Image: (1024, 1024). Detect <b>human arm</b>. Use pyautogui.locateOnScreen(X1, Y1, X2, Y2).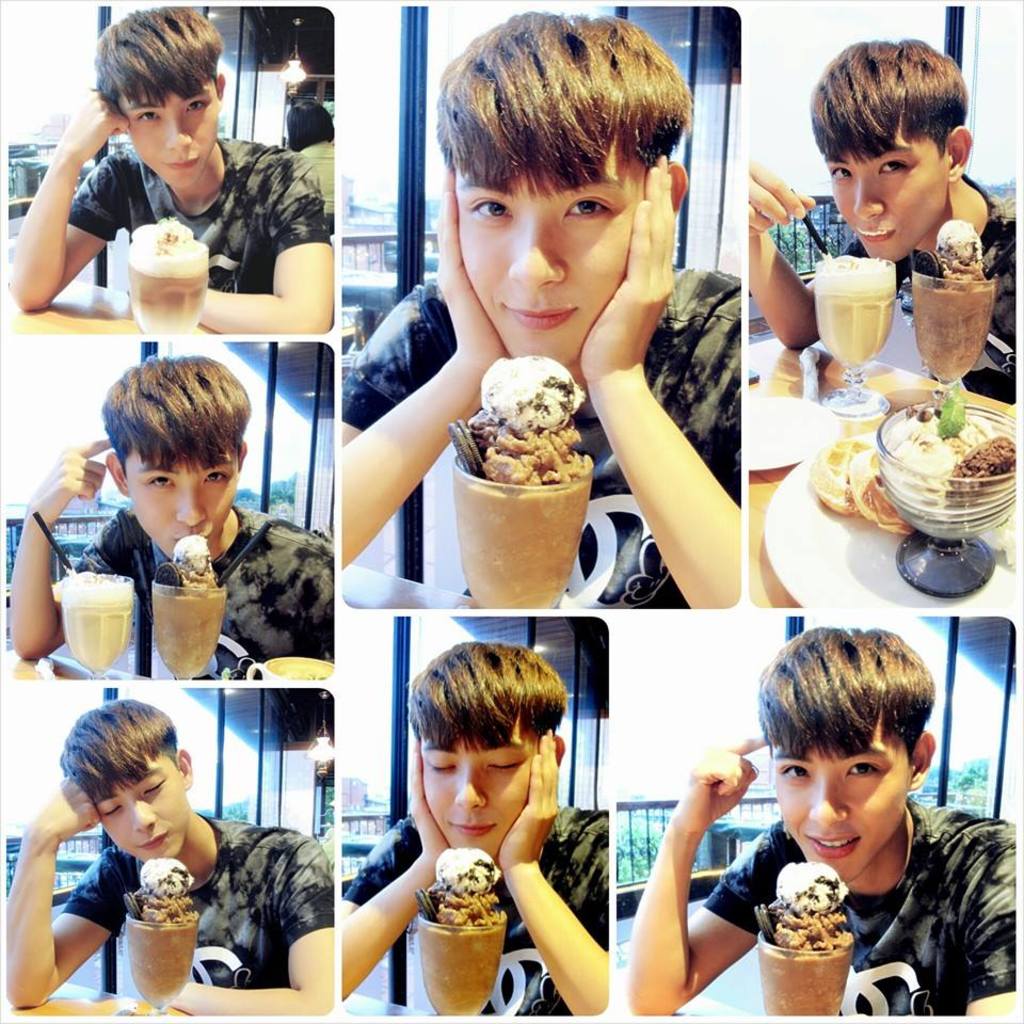
pyautogui.locateOnScreen(144, 839, 331, 1017).
